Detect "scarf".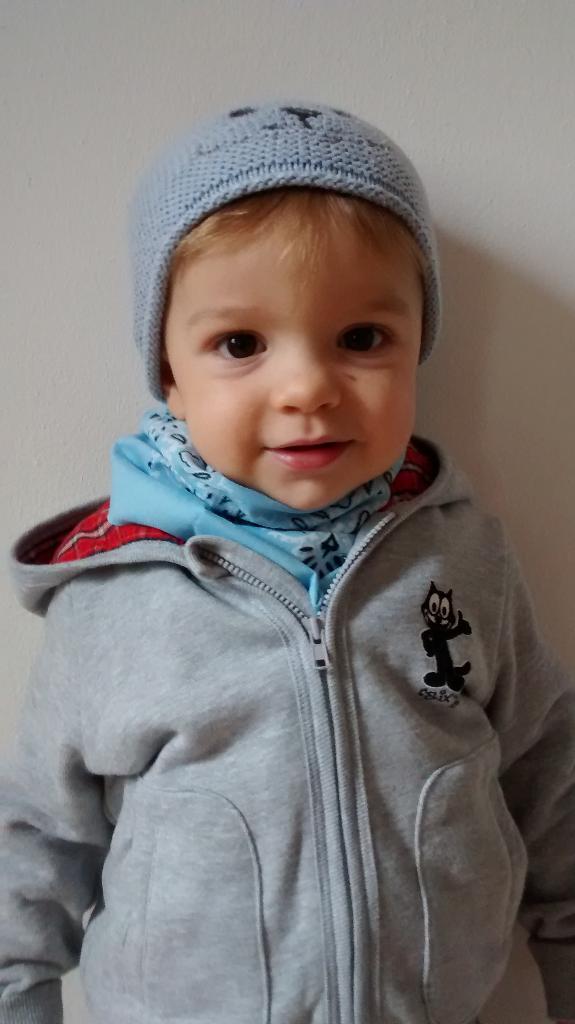
Detected at (x1=120, y1=390, x2=432, y2=596).
